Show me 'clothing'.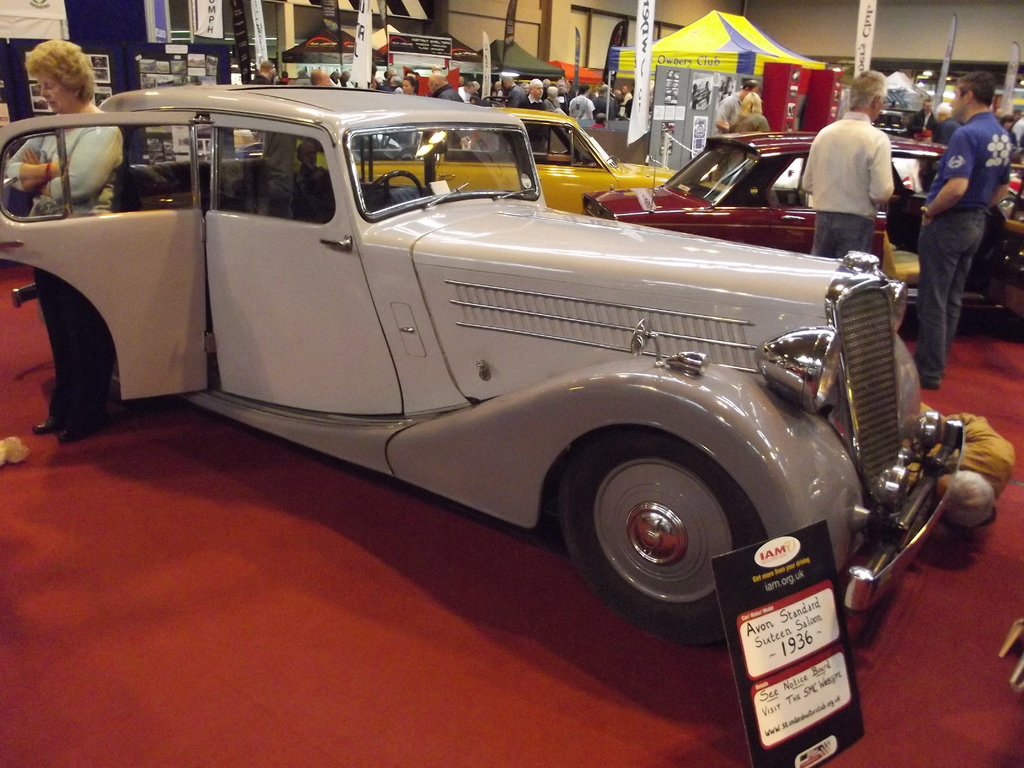
'clothing' is here: 431,84,465,102.
